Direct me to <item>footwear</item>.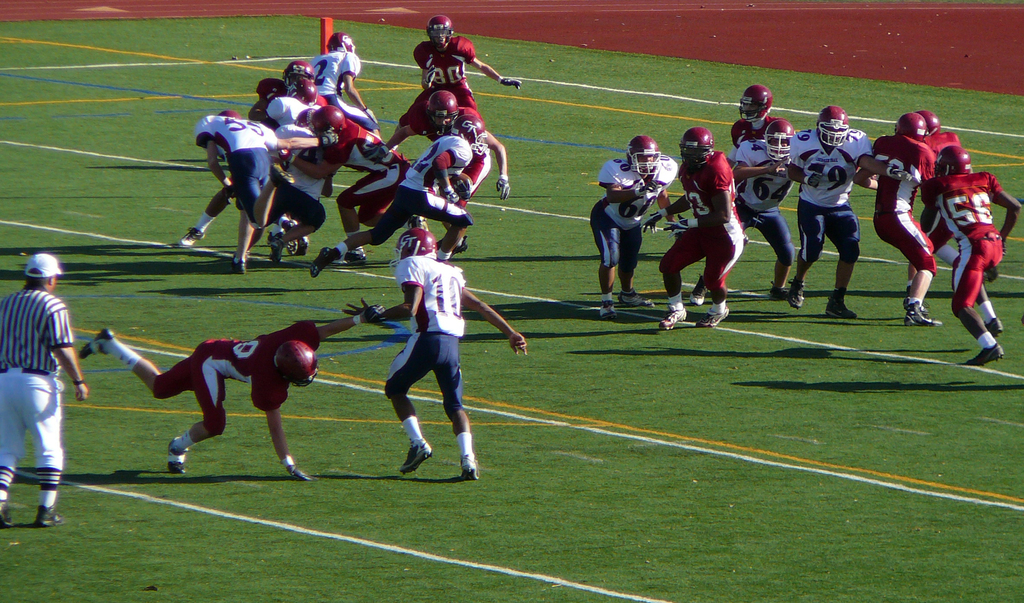
Direction: <bbox>601, 297, 617, 319</bbox>.
